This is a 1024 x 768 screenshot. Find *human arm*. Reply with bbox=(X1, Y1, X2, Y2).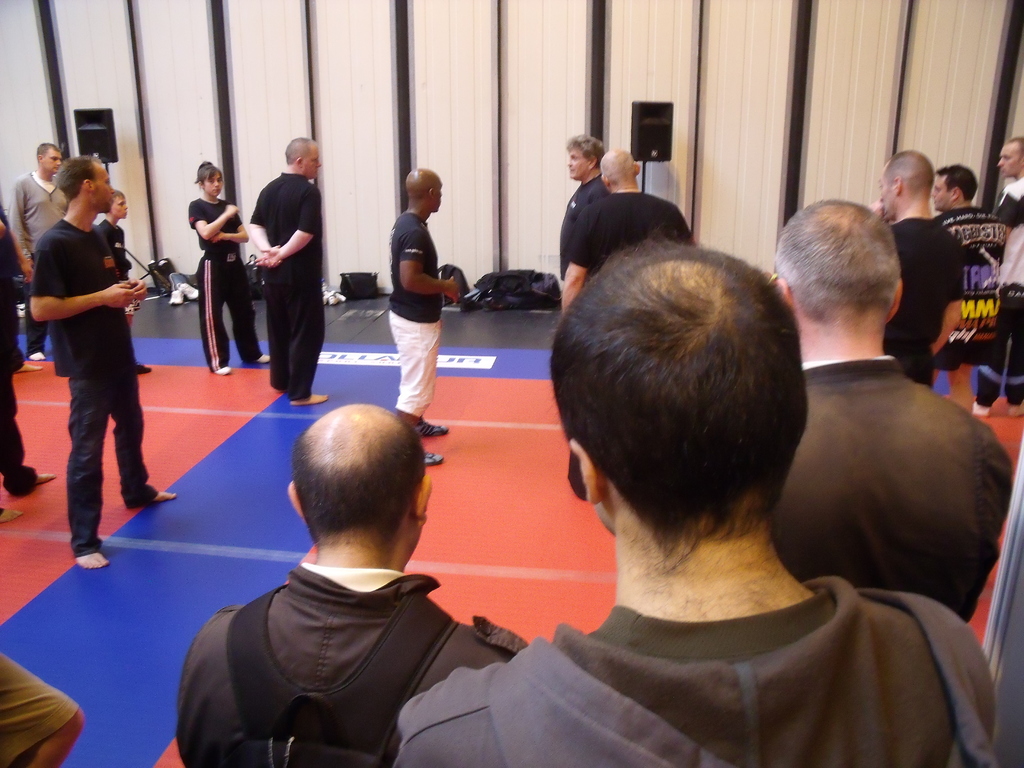
bbox=(1, 178, 33, 265).
